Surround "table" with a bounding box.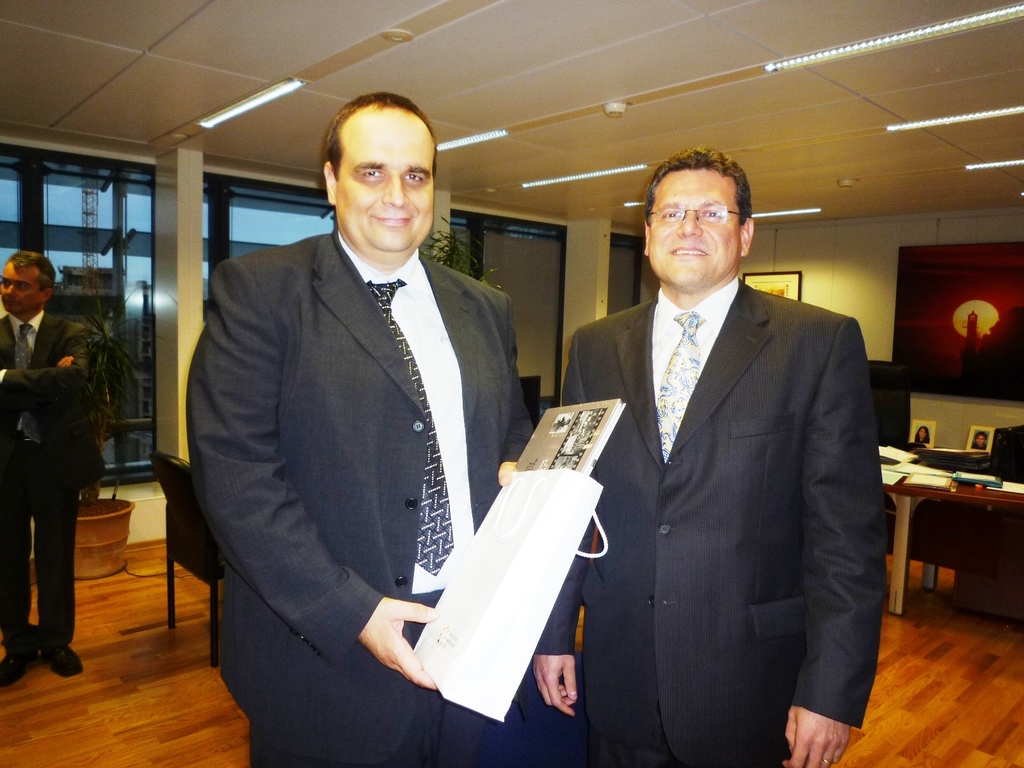
Rect(890, 429, 1023, 646).
